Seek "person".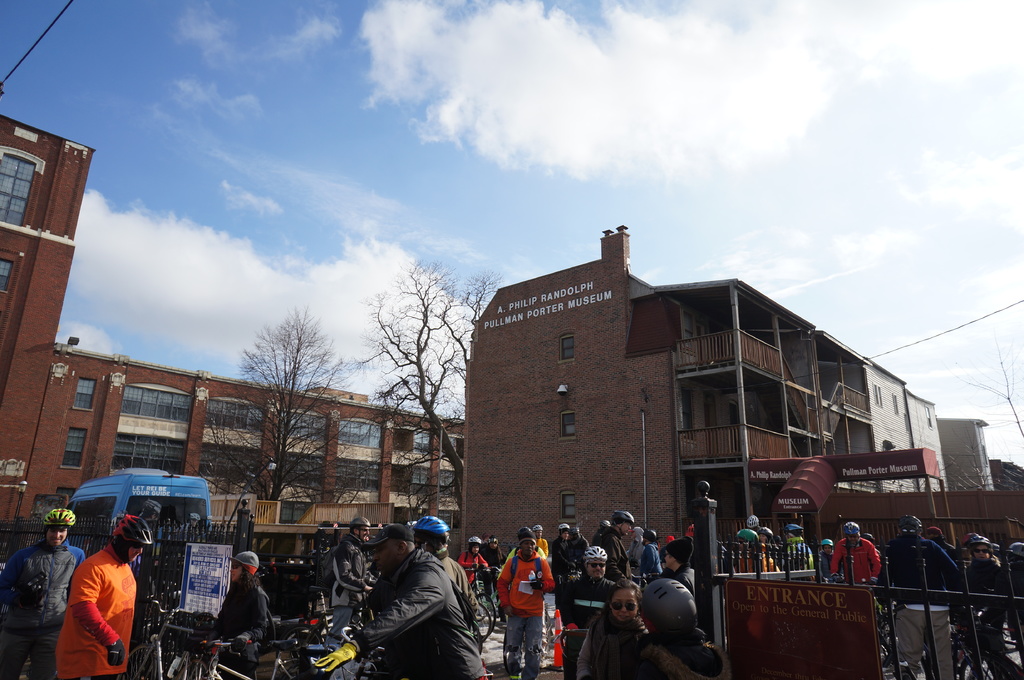
(left=786, top=521, right=810, bottom=573).
